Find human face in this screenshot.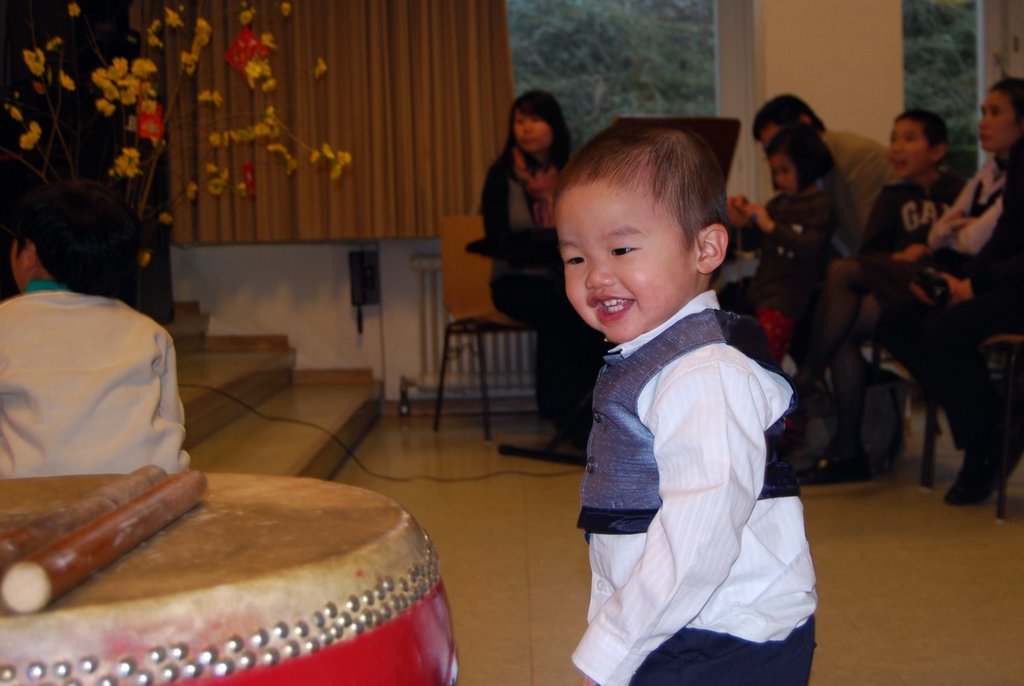
The bounding box for human face is <region>770, 154, 796, 190</region>.
